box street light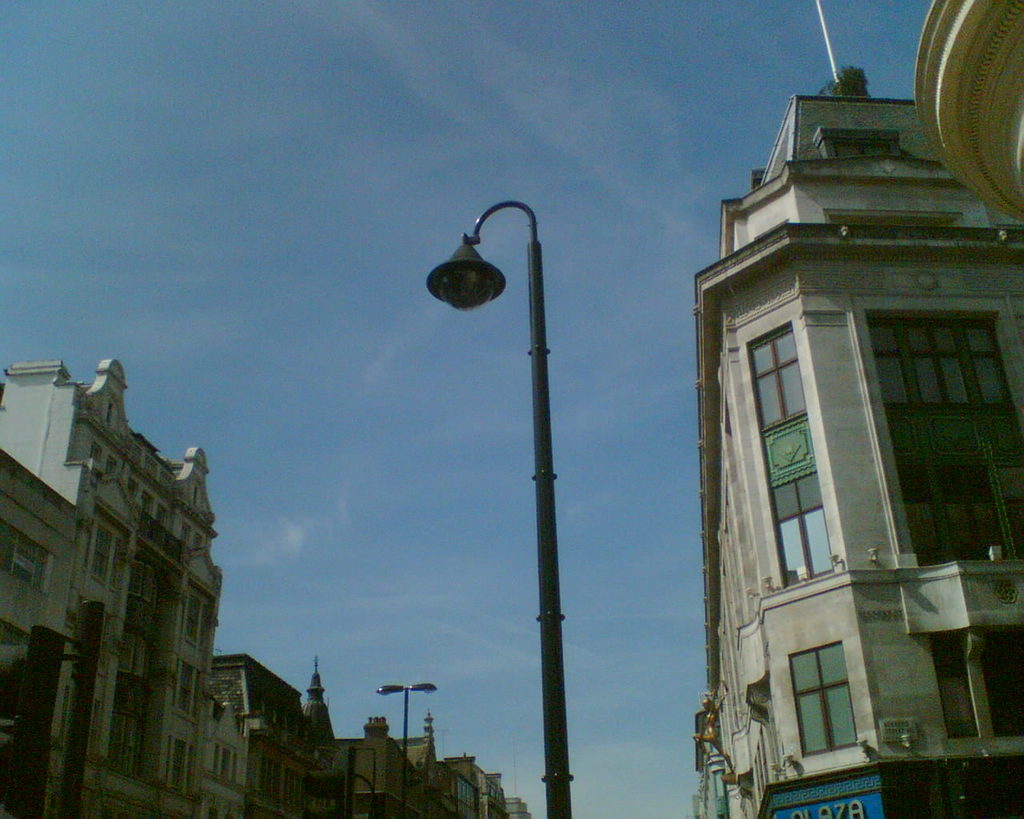
418,194,571,818
